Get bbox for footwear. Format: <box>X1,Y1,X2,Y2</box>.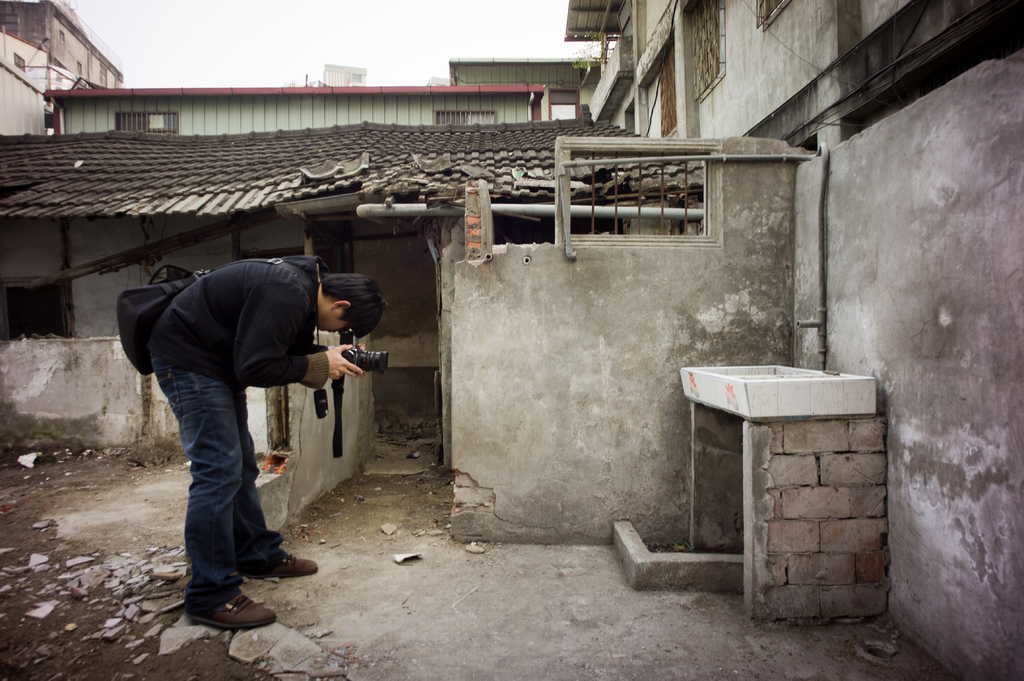
<box>246,549,318,582</box>.
